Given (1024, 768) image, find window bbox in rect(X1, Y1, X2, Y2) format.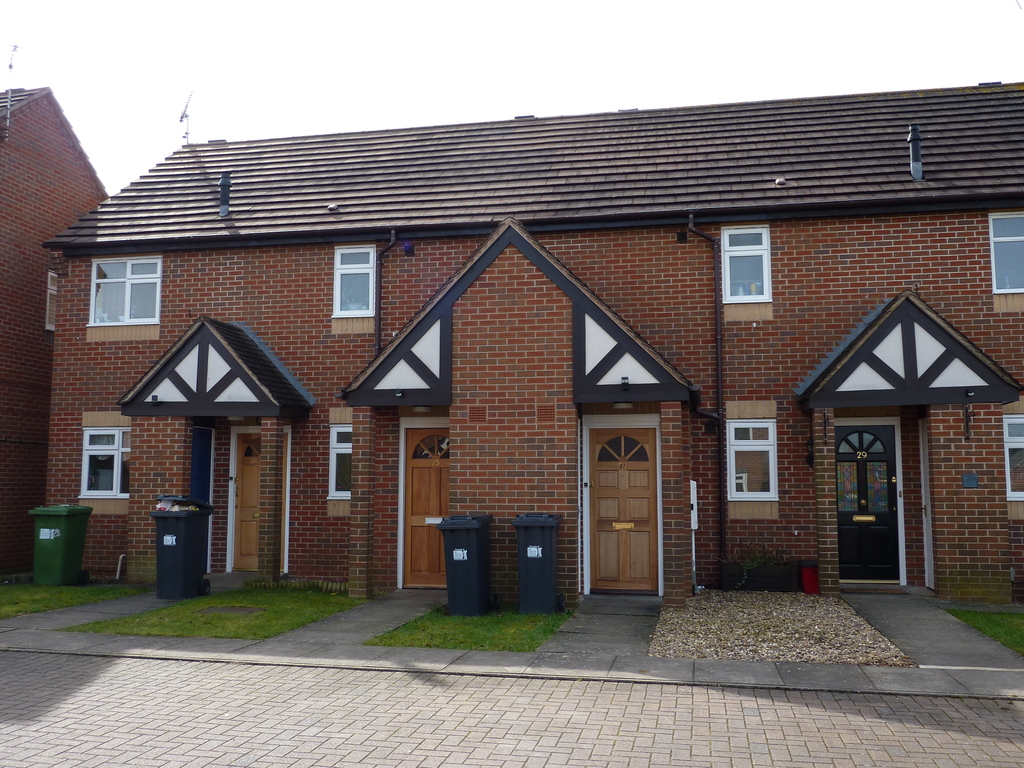
rect(1002, 396, 1023, 528).
